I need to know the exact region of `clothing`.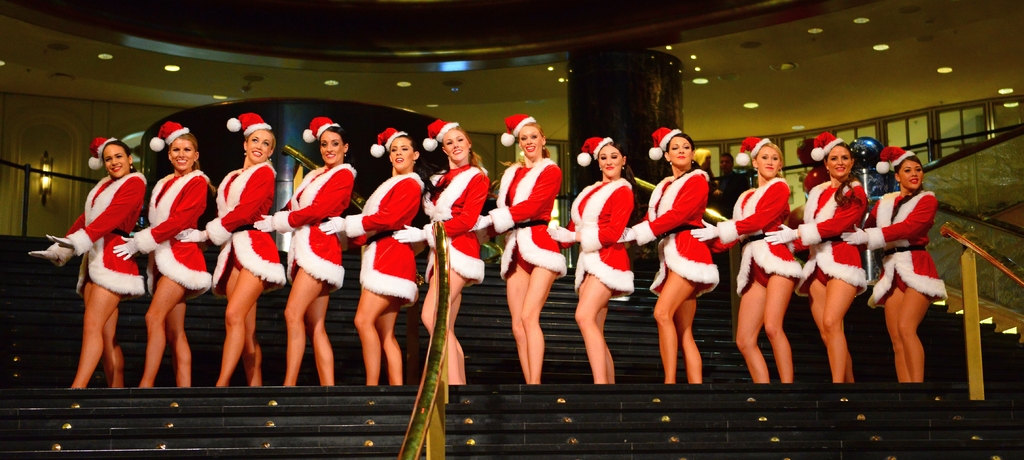
Region: BBox(131, 166, 217, 294).
